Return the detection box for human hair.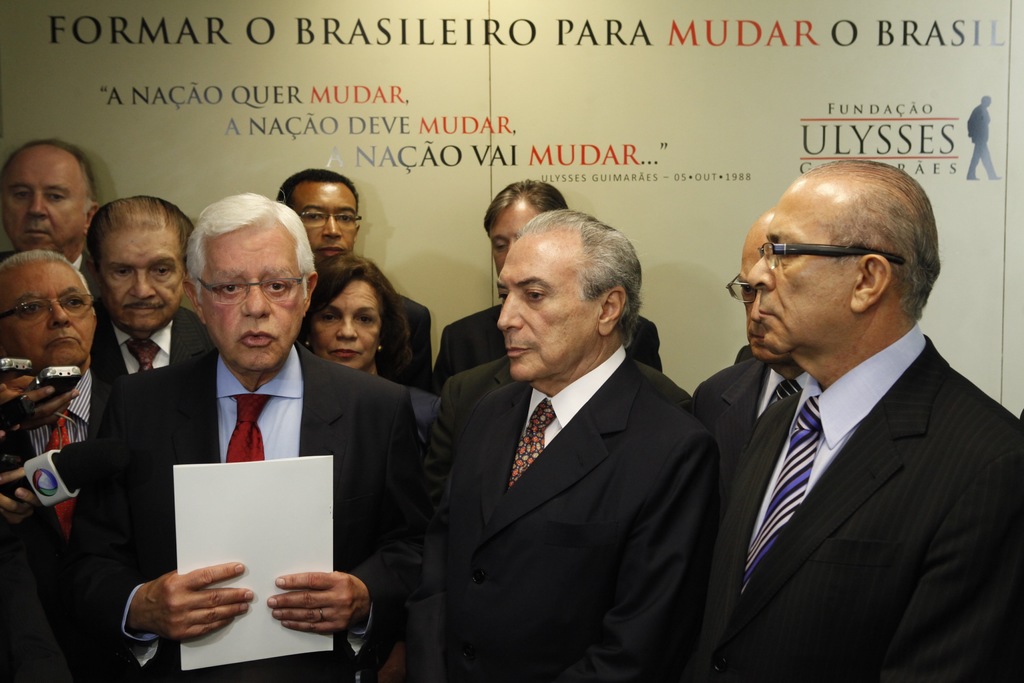
(x1=481, y1=179, x2=568, y2=222).
